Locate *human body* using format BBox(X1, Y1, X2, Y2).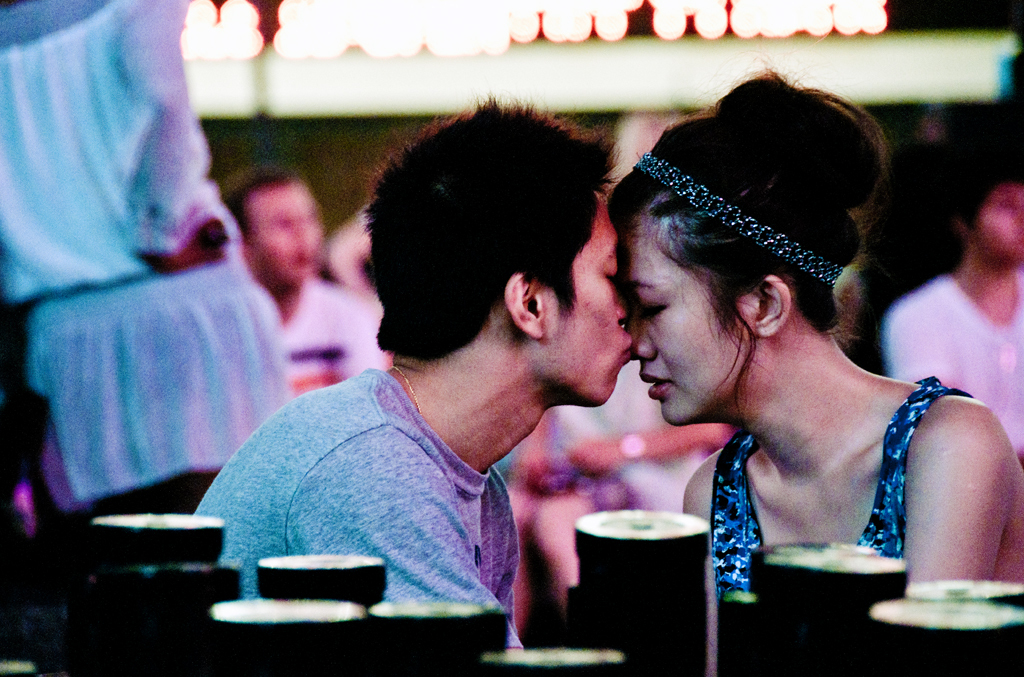
BBox(592, 120, 1011, 640).
